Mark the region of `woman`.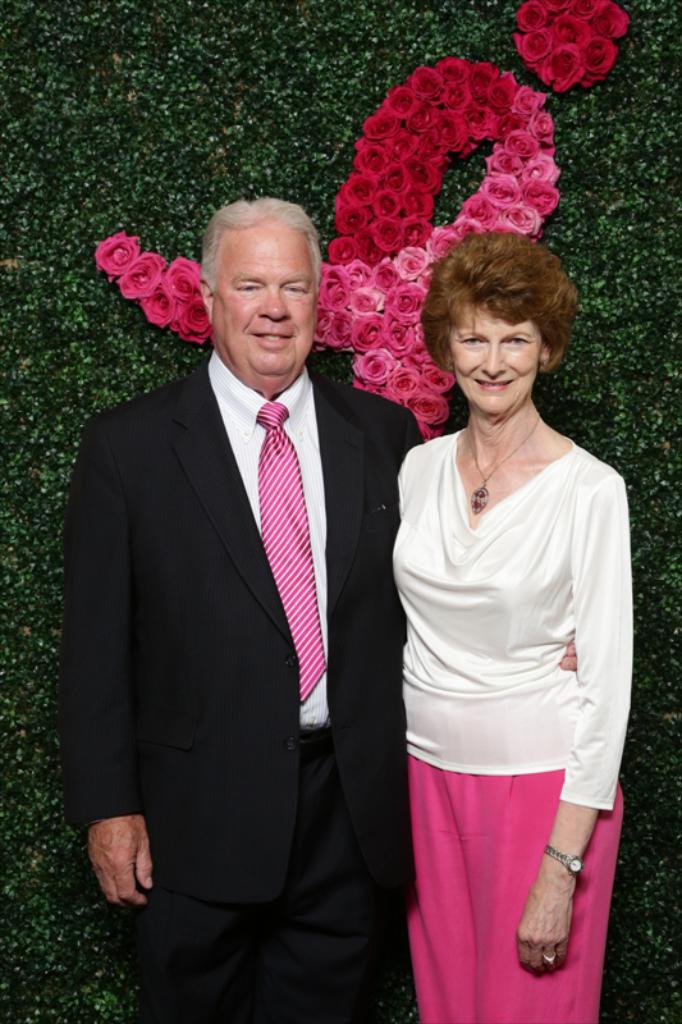
Region: <bbox>358, 170, 641, 1019</bbox>.
